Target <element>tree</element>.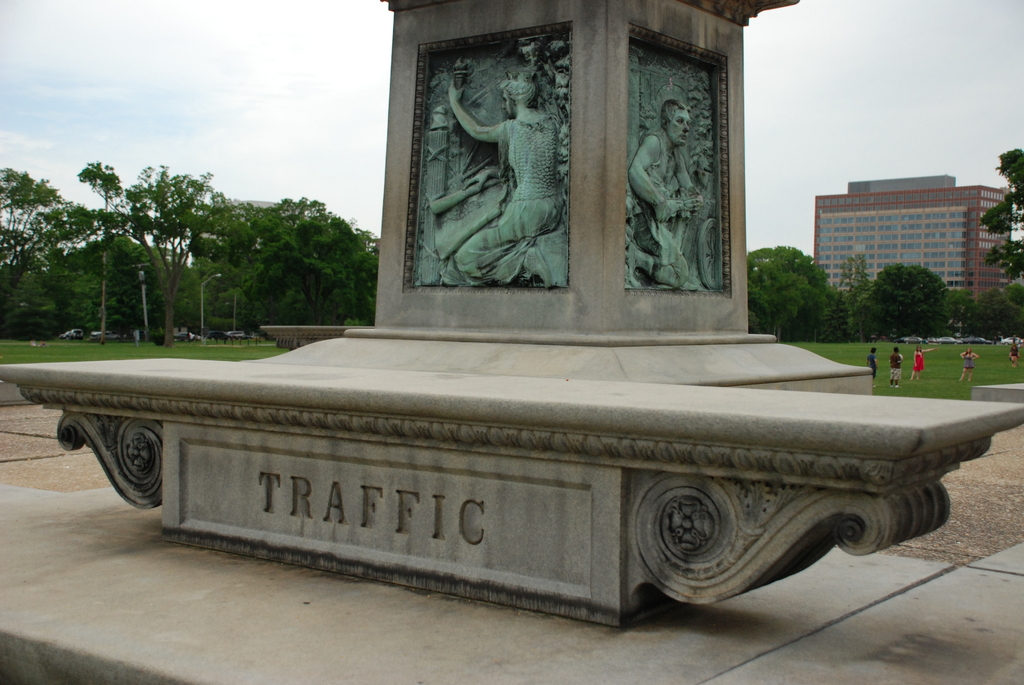
Target region: left=975, top=144, right=1023, bottom=274.
